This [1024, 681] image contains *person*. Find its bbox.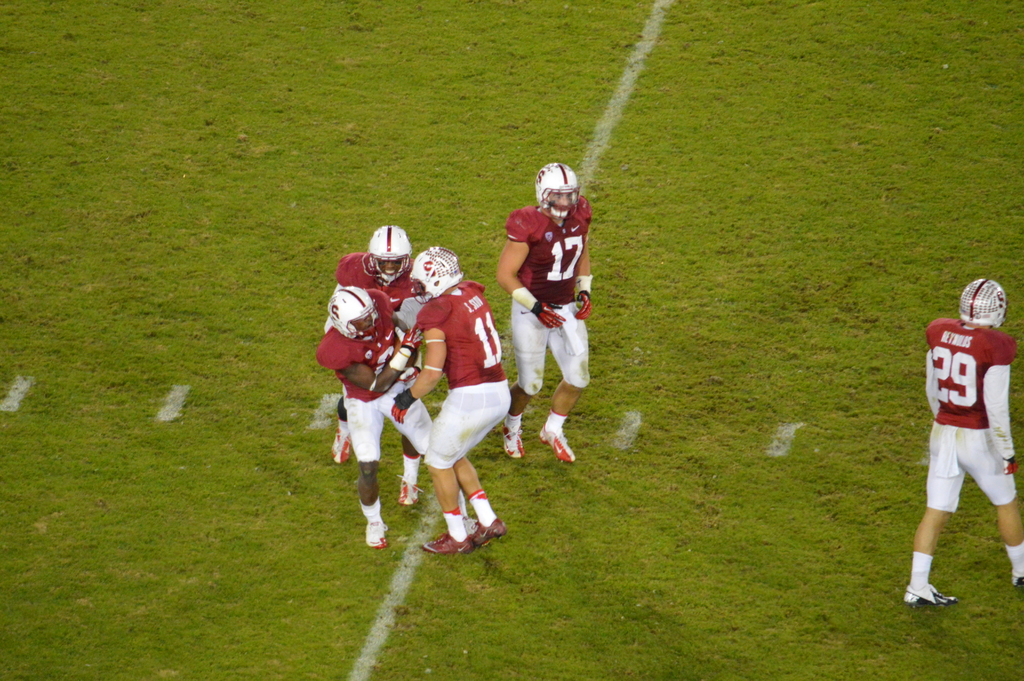
(left=907, top=250, right=1016, bottom=624).
